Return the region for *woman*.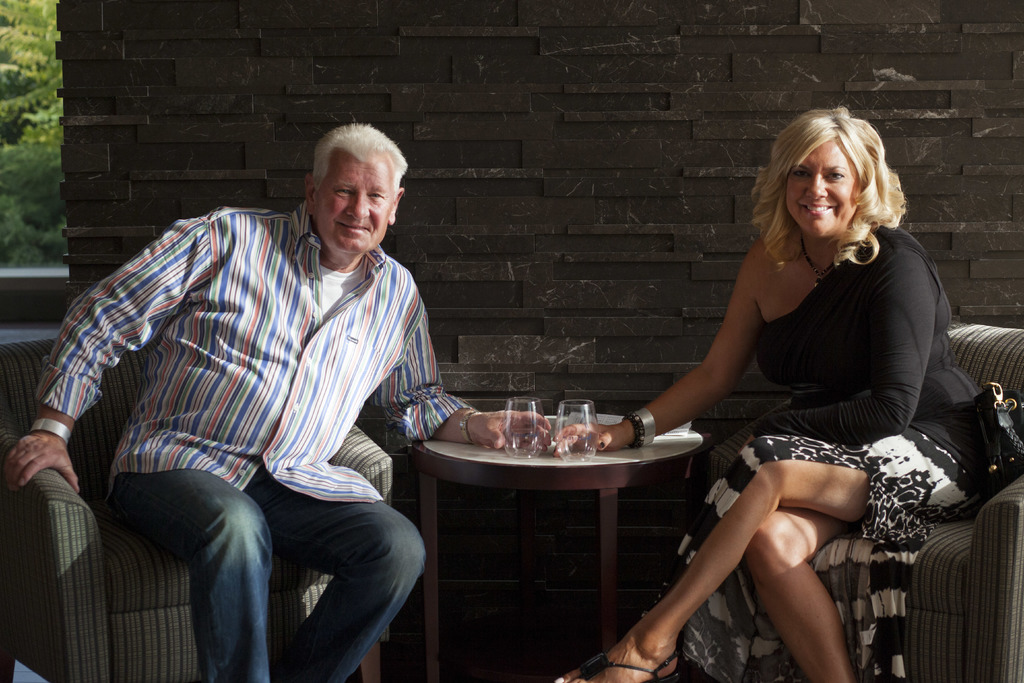
left=551, top=104, right=989, bottom=682.
